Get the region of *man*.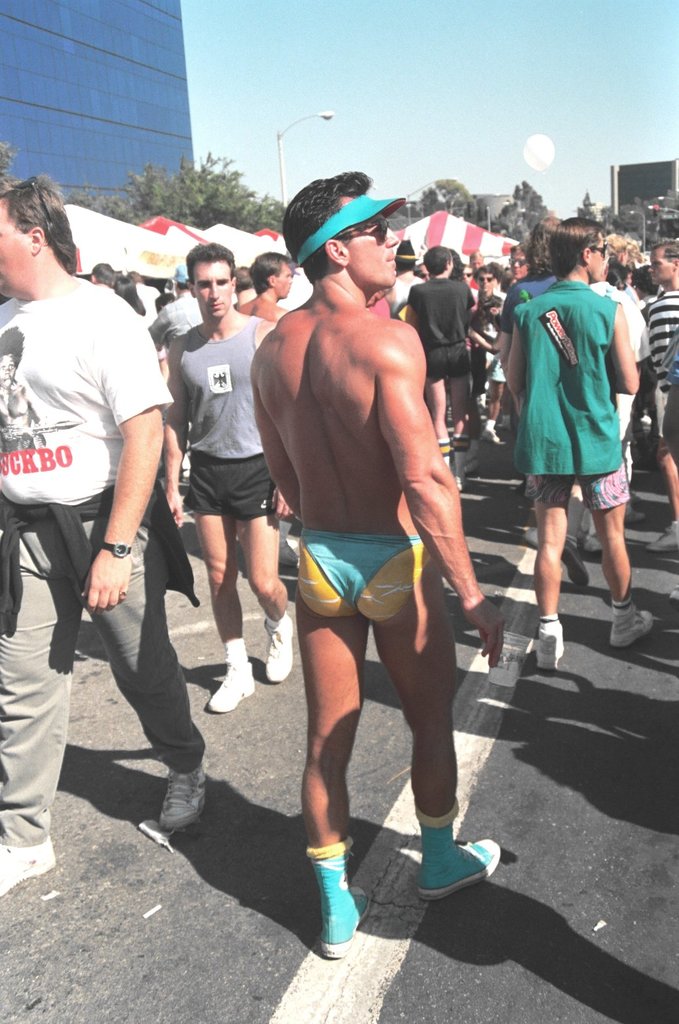
bbox(405, 245, 472, 490).
